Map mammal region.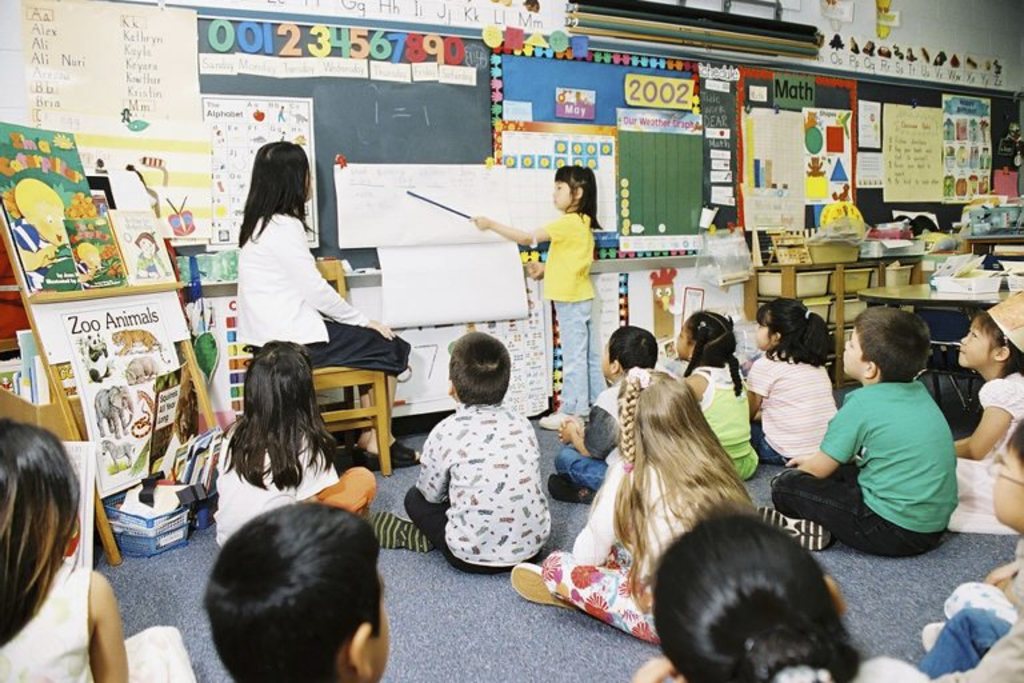
Mapped to 637,508,928,682.
